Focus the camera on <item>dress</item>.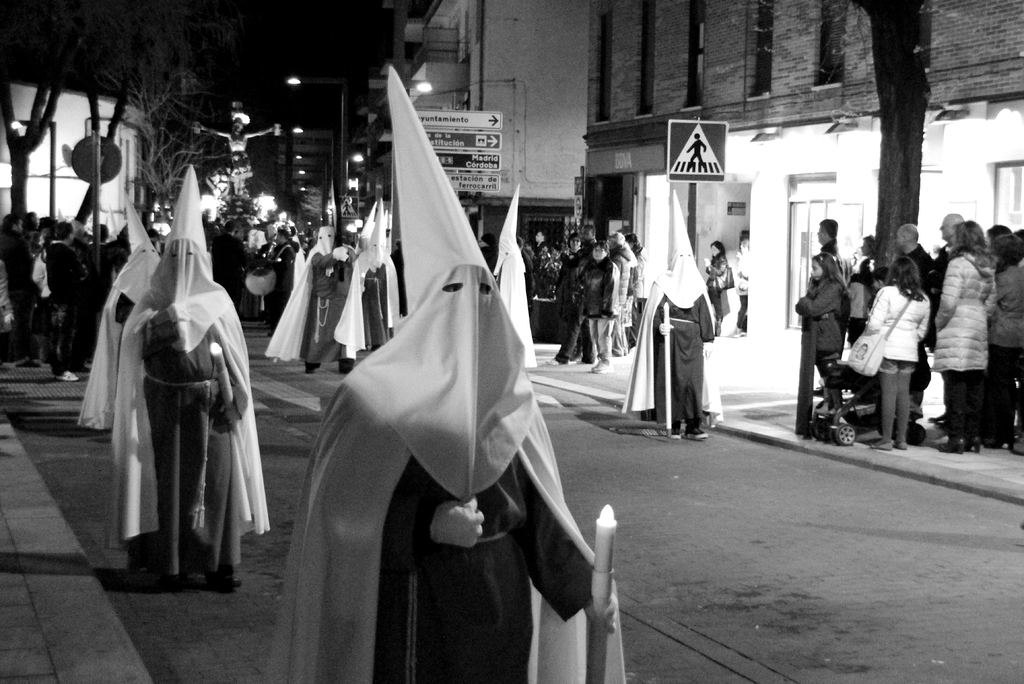
Focus region: [left=128, top=321, right=243, bottom=590].
